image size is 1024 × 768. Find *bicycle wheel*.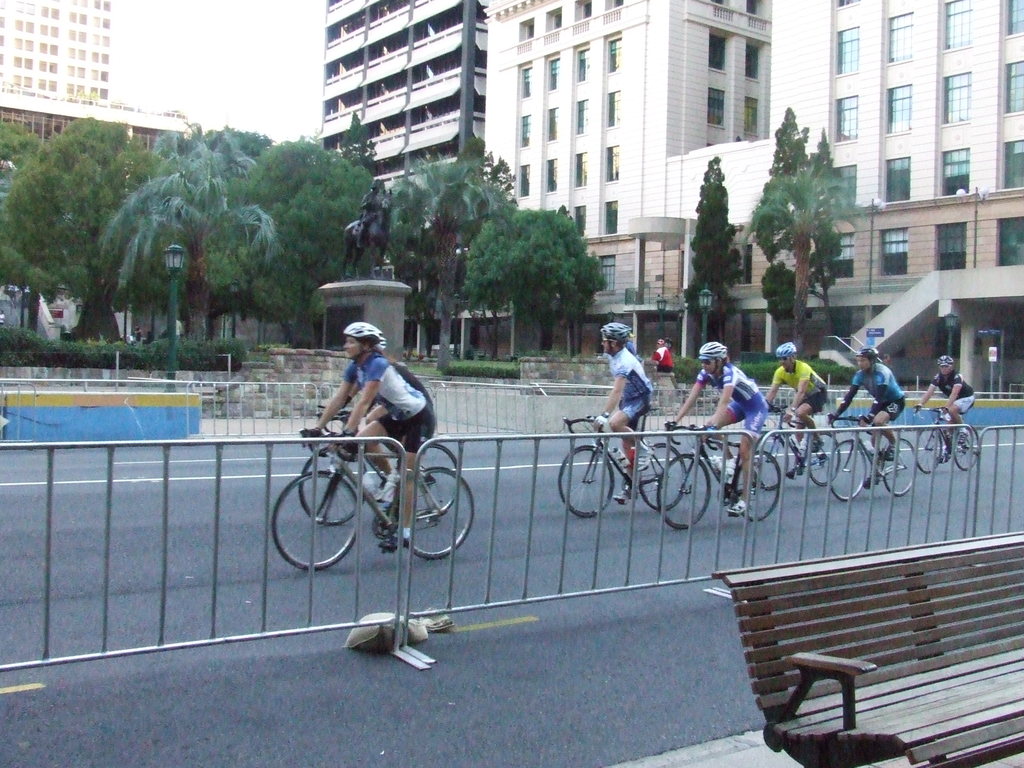
box(657, 452, 714, 531).
